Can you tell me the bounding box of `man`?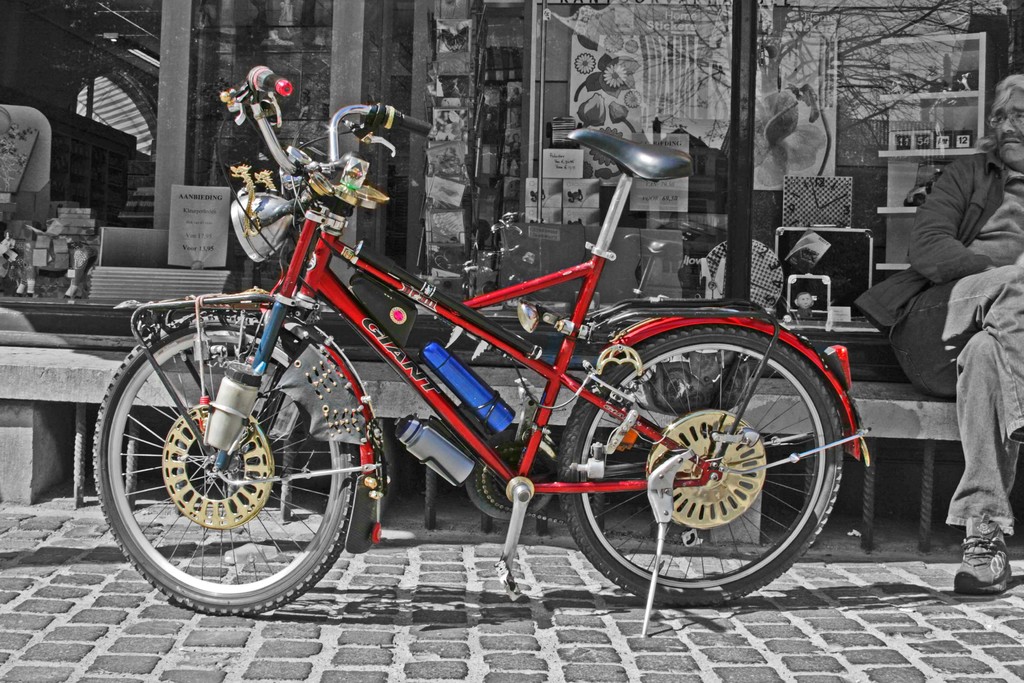
BBox(857, 65, 1023, 603).
